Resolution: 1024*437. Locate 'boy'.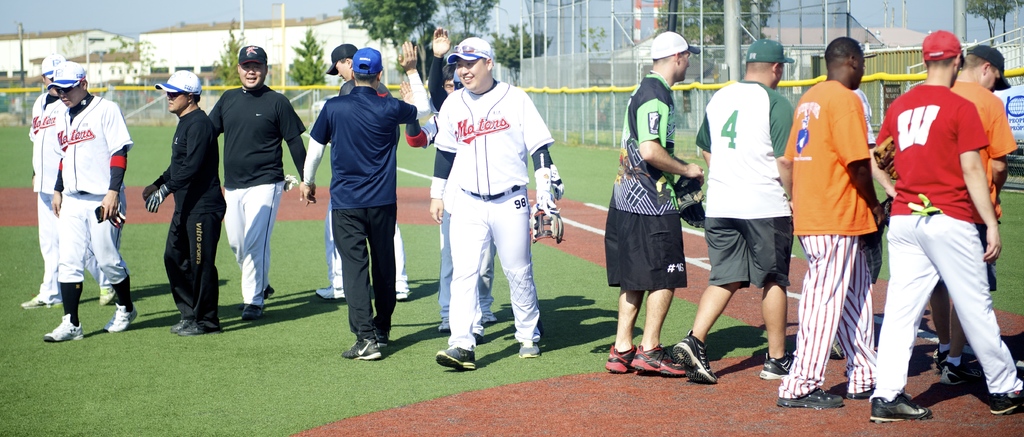
region(935, 46, 1016, 382).
